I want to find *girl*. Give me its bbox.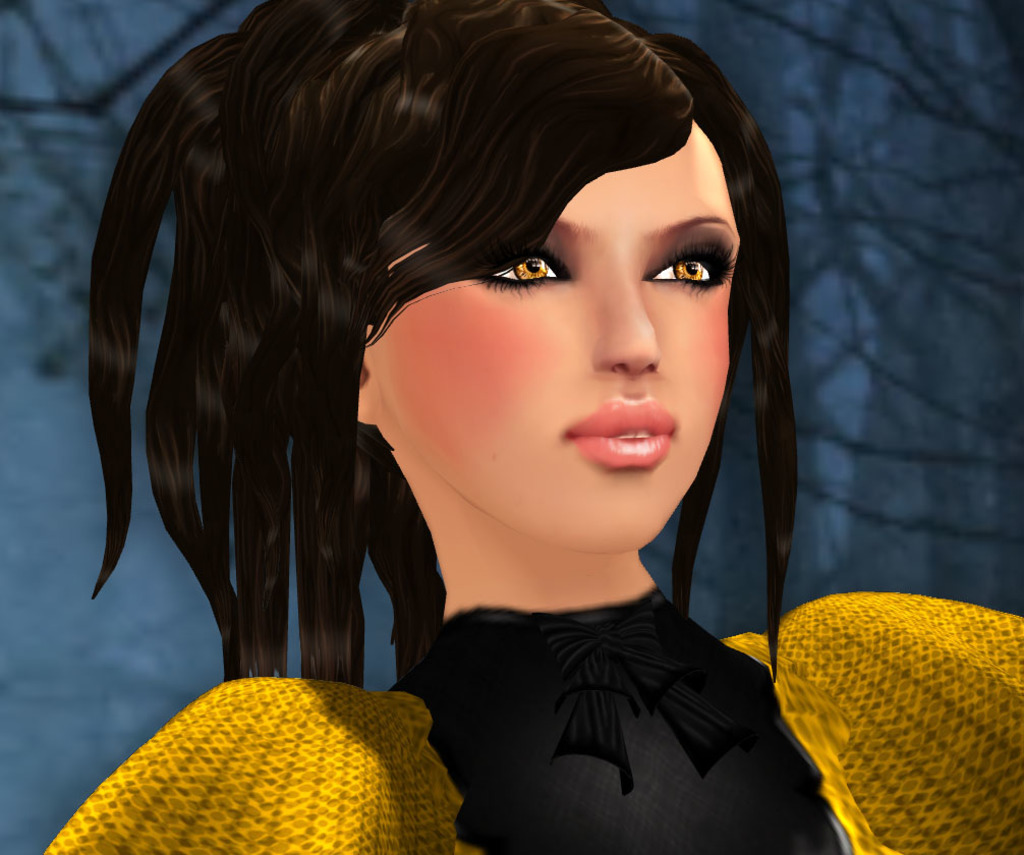
39/0/1023/854.
